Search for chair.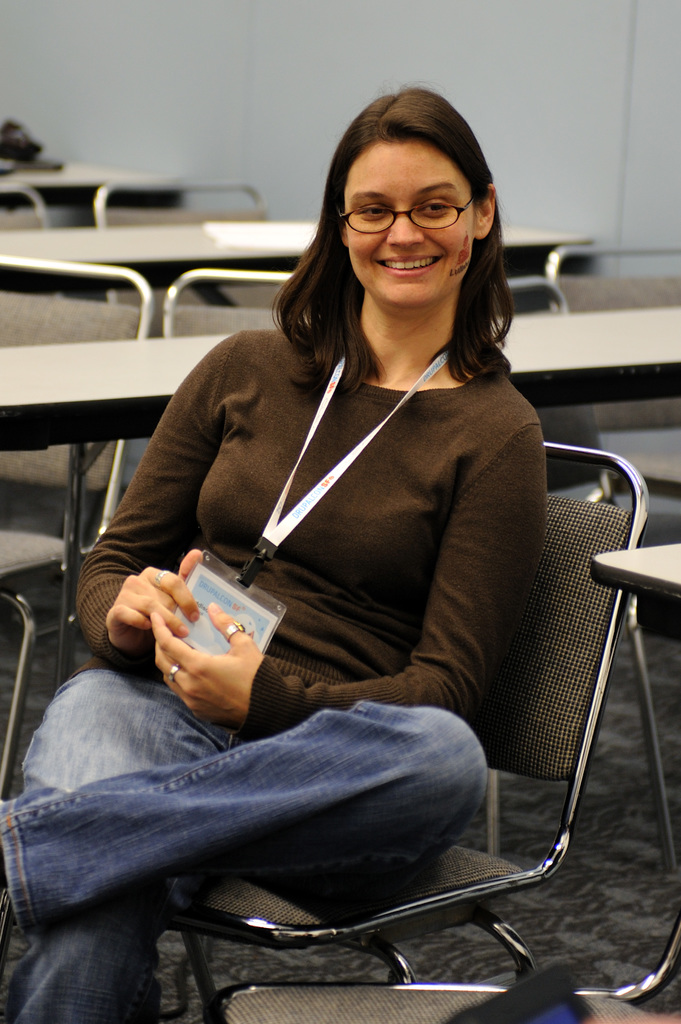
Found at pyautogui.locateOnScreen(546, 245, 680, 509).
